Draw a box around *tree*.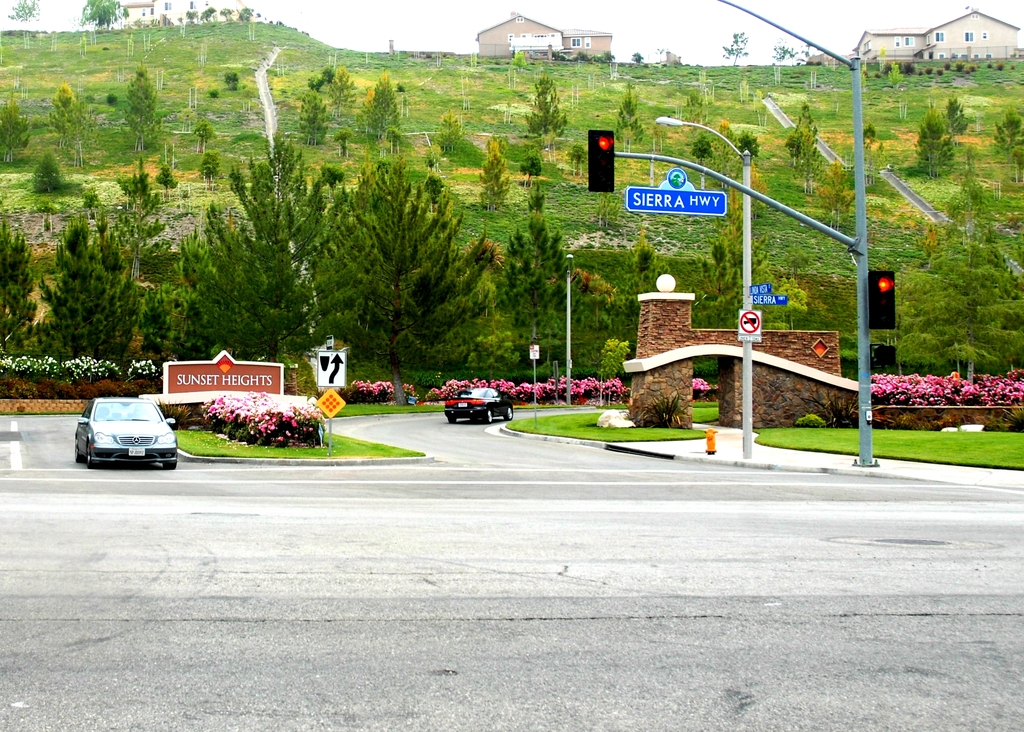
box=[570, 51, 616, 66].
